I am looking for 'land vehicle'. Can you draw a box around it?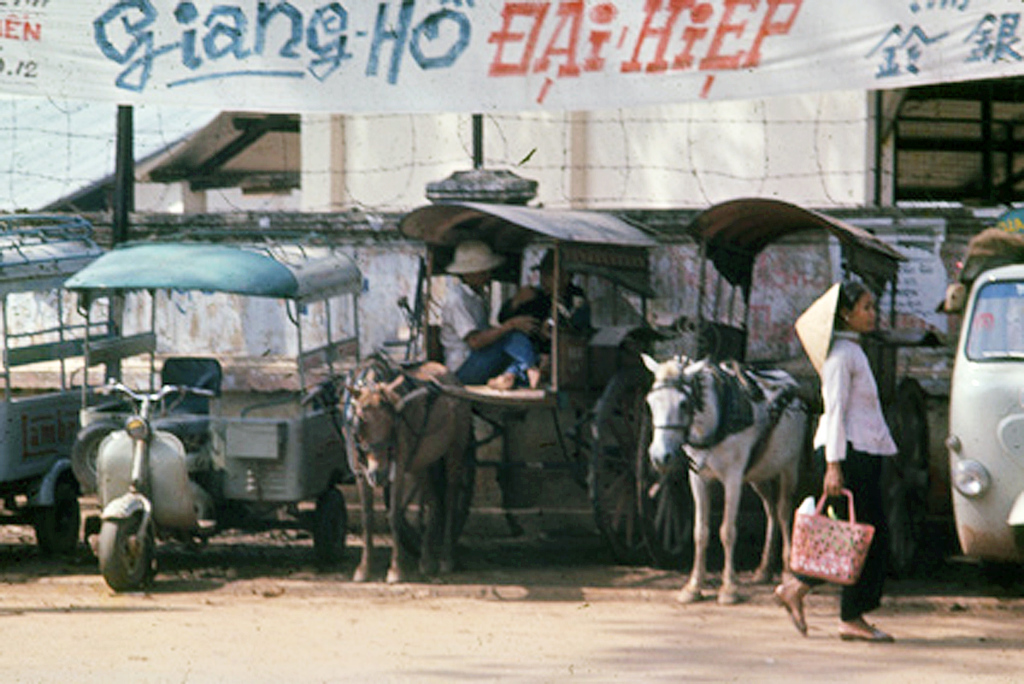
Sure, the bounding box is {"left": 44, "top": 245, "right": 379, "bottom": 599}.
